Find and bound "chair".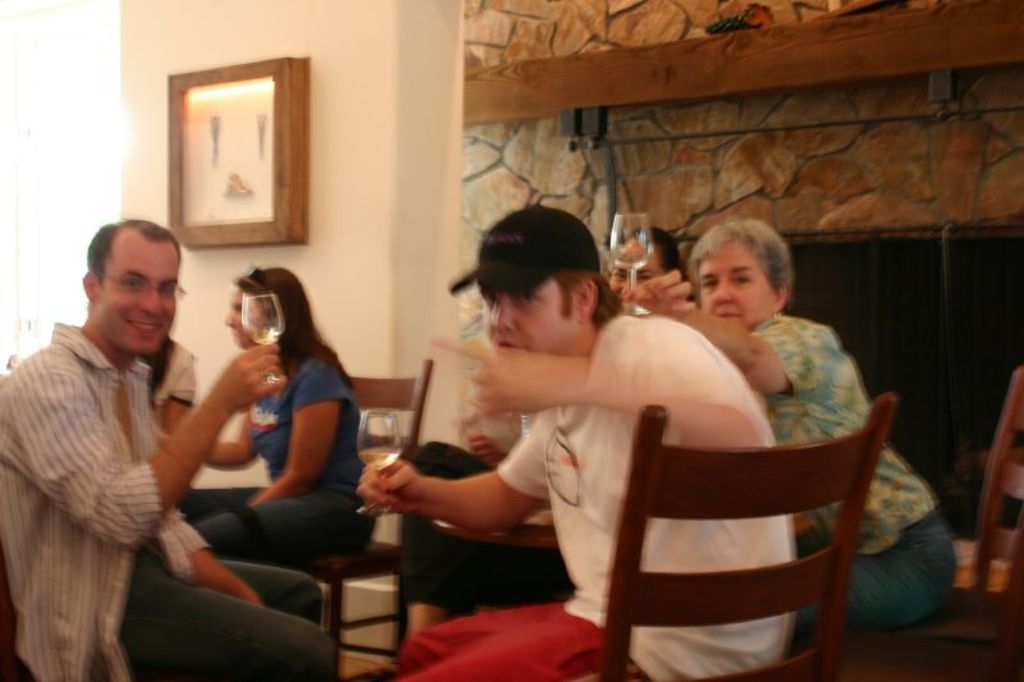
Bound: <region>0, 536, 180, 681</region>.
